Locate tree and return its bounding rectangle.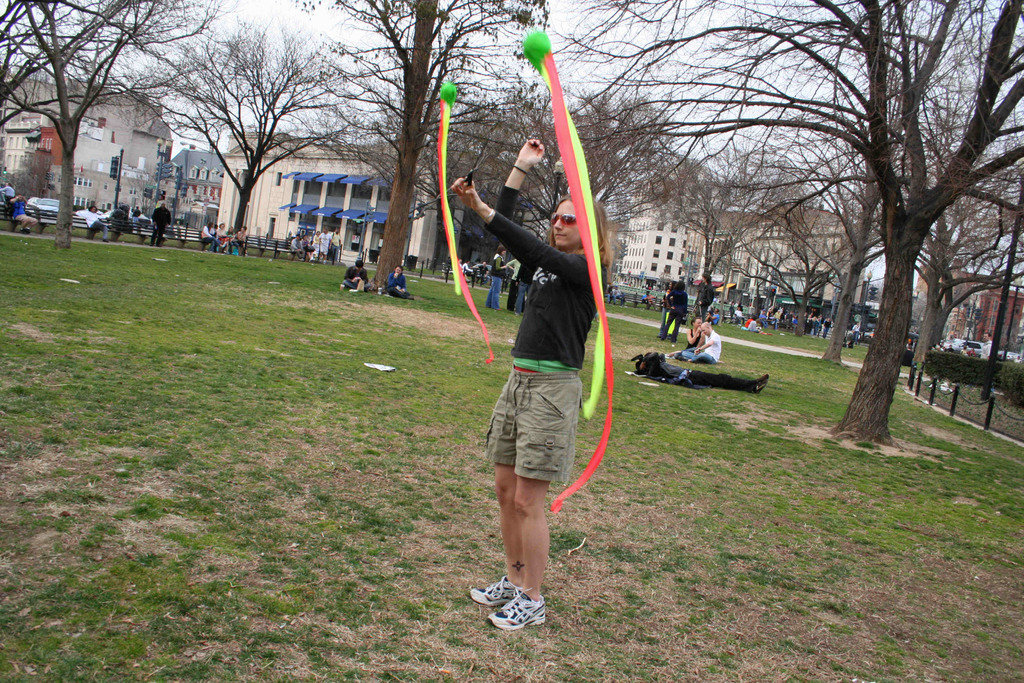
select_region(134, 15, 384, 254).
